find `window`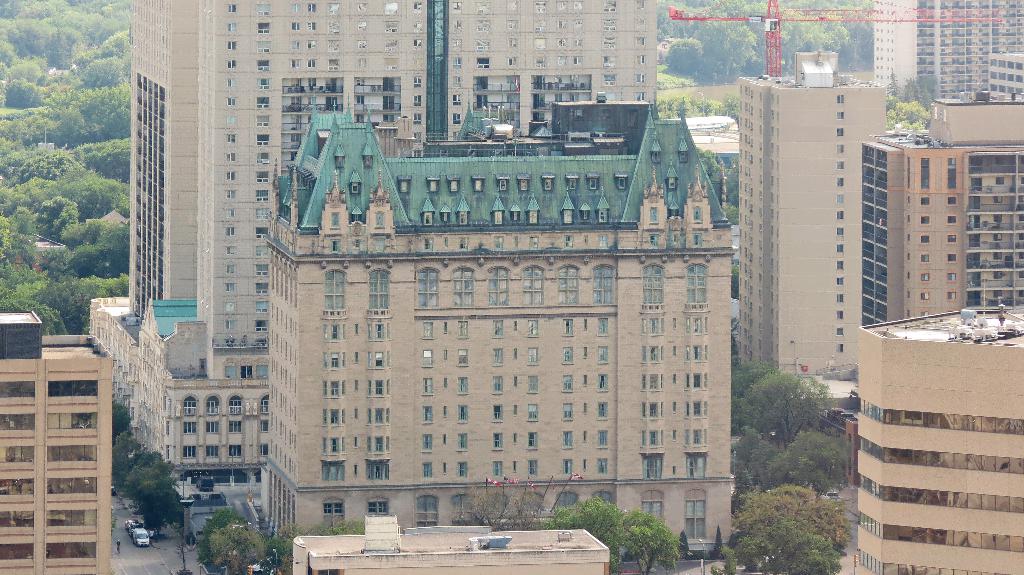
crop(442, 321, 447, 333)
